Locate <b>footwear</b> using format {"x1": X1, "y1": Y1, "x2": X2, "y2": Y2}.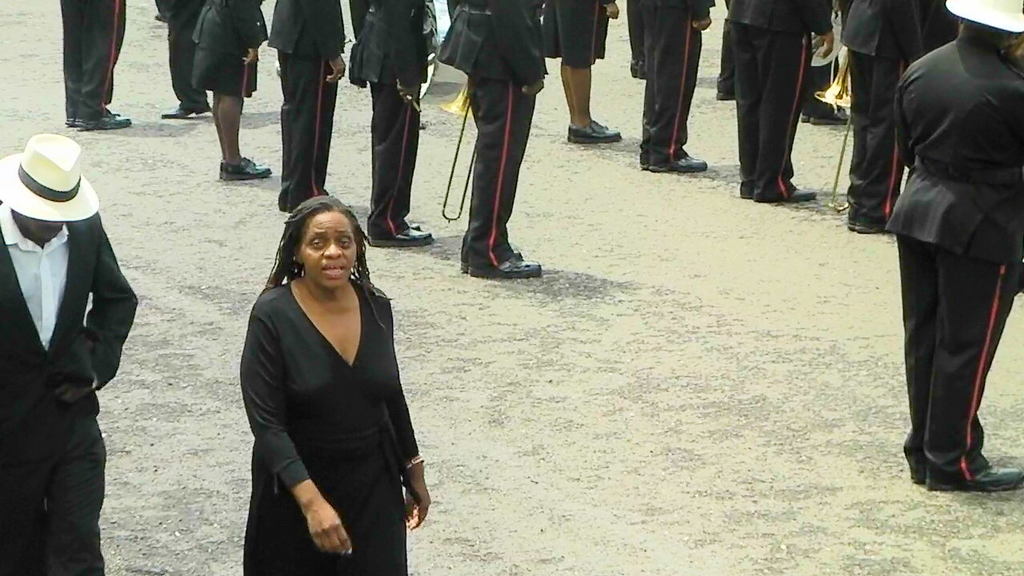
{"x1": 220, "y1": 151, "x2": 262, "y2": 171}.
